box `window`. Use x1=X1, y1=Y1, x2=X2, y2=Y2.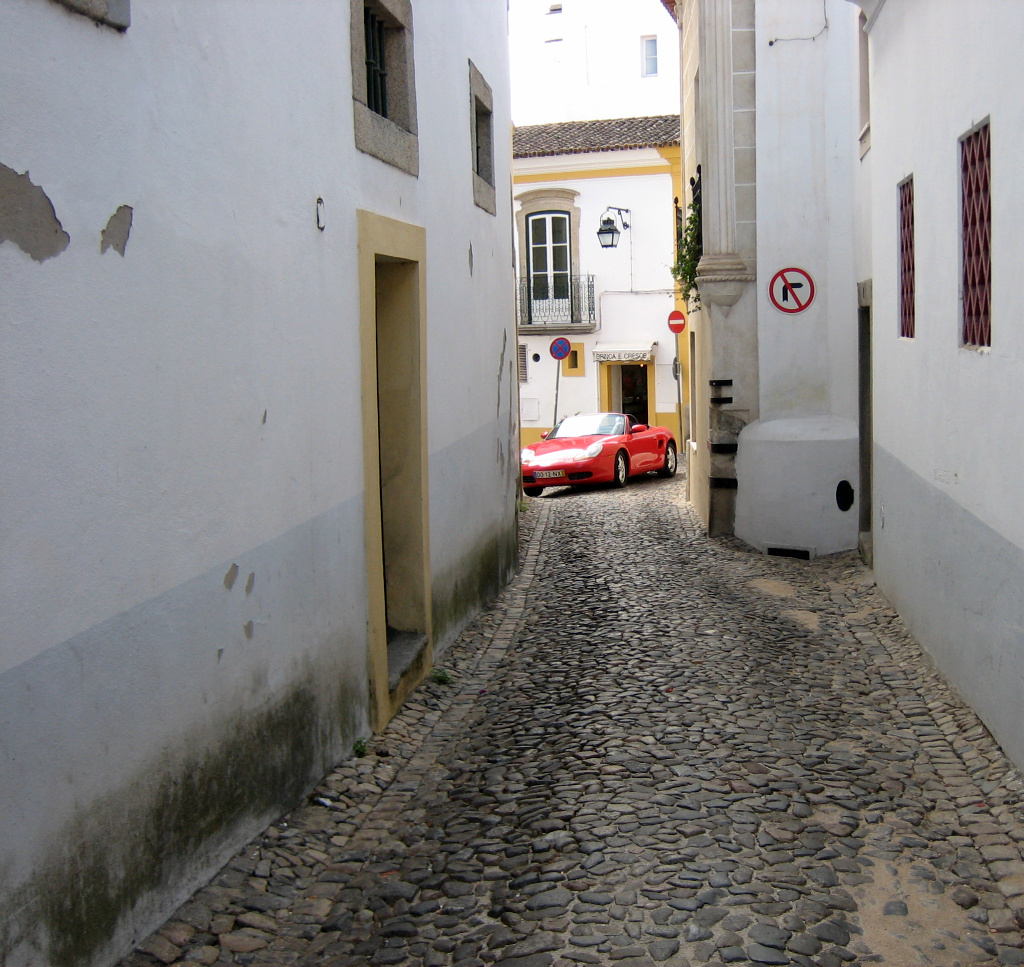
x1=889, y1=163, x2=934, y2=349.
